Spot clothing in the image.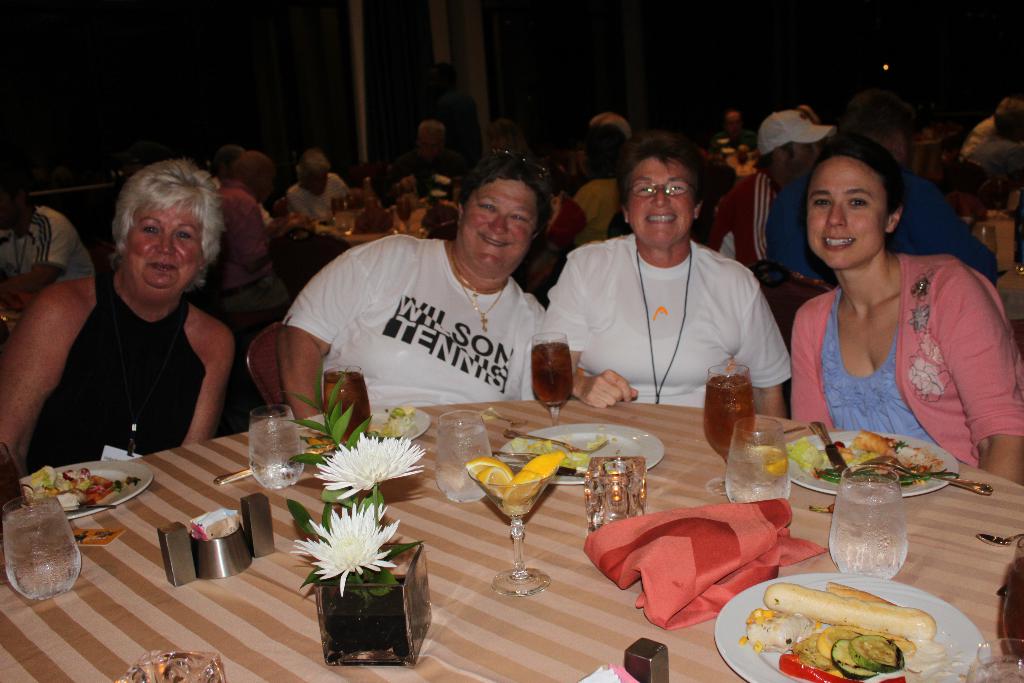
clothing found at pyautogui.locateOnScreen(559, 171, 614, 255).
